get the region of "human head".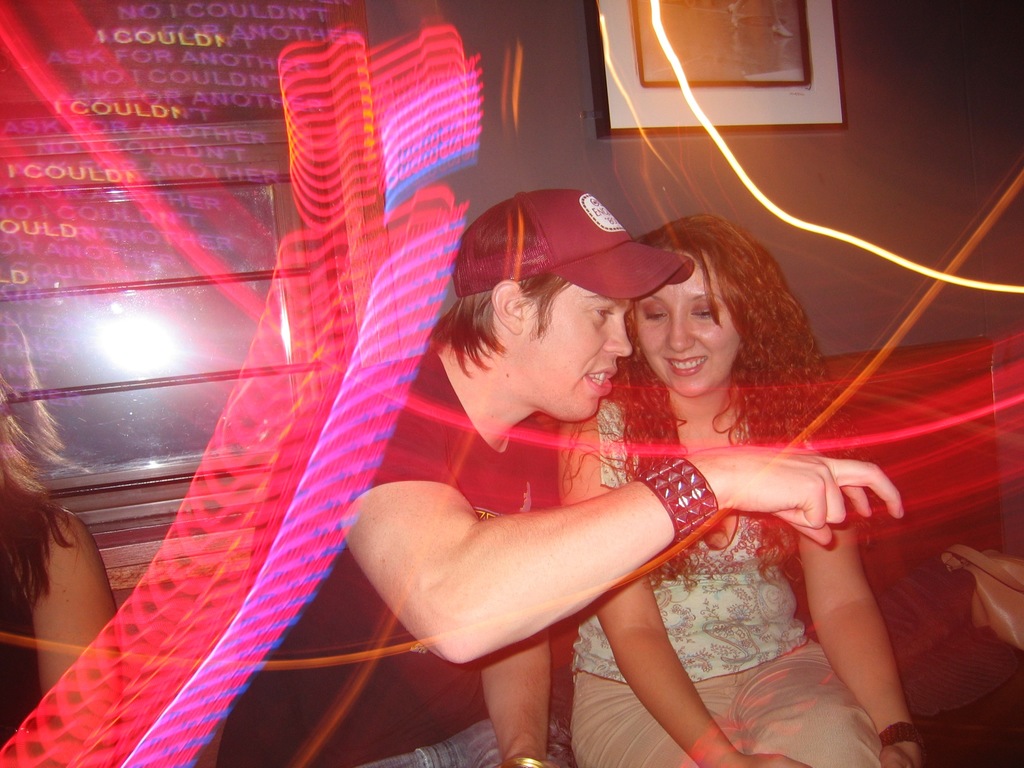
region(627, 223, 800, 409).
